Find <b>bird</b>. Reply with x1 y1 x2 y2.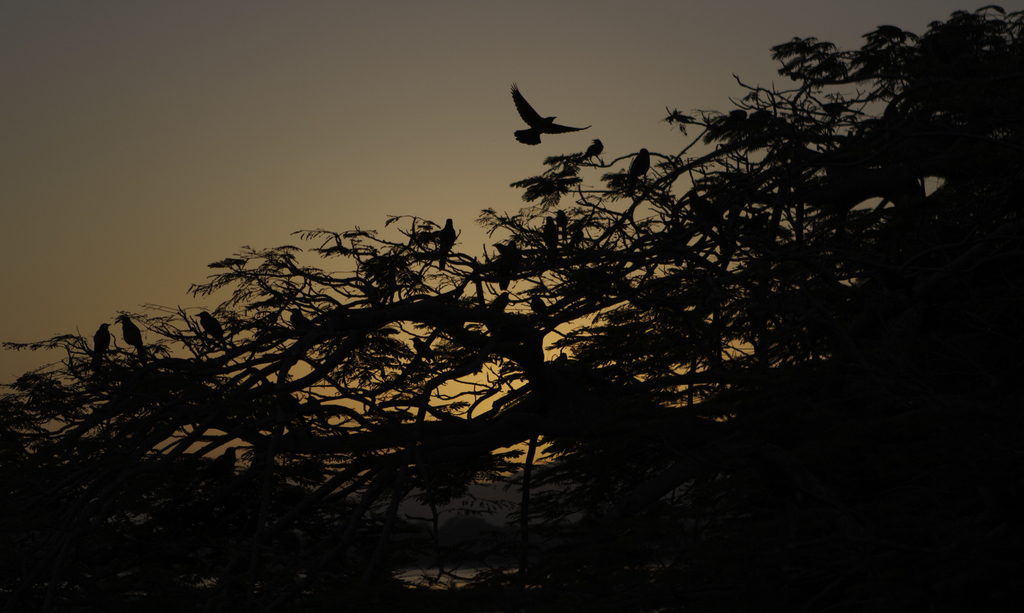
491 75 595 153.
